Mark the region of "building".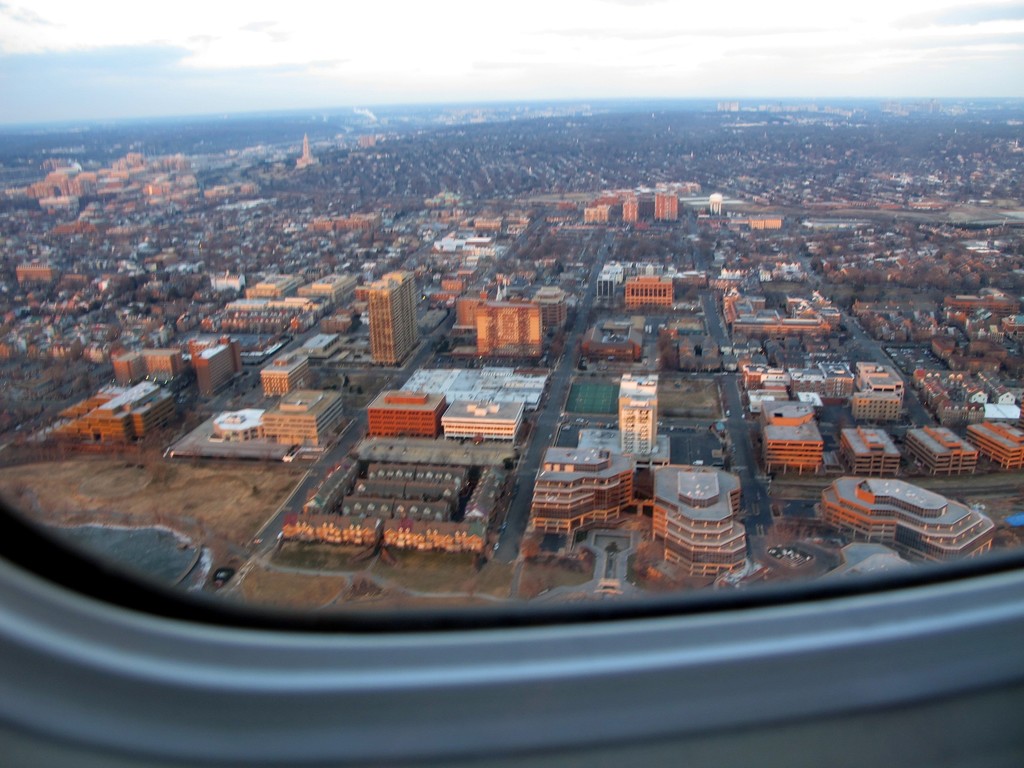
Region: (908, 422, 975, 474).
